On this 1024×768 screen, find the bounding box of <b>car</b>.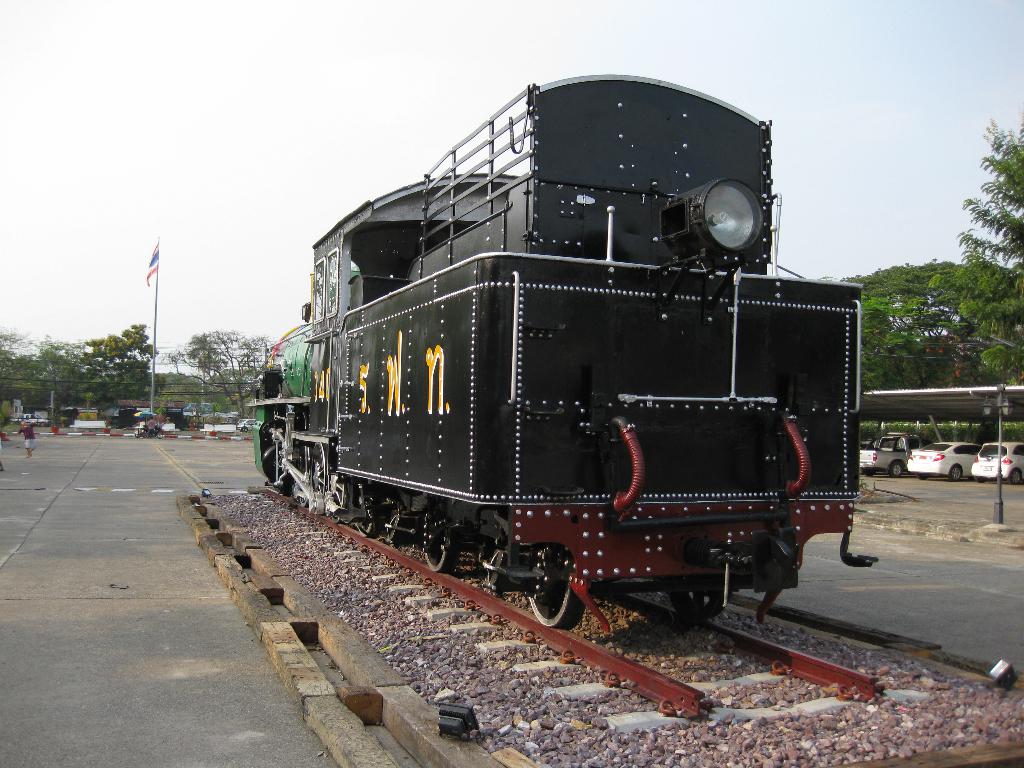
Bounding box: left=234, top=419, right=260, bottom=433.
